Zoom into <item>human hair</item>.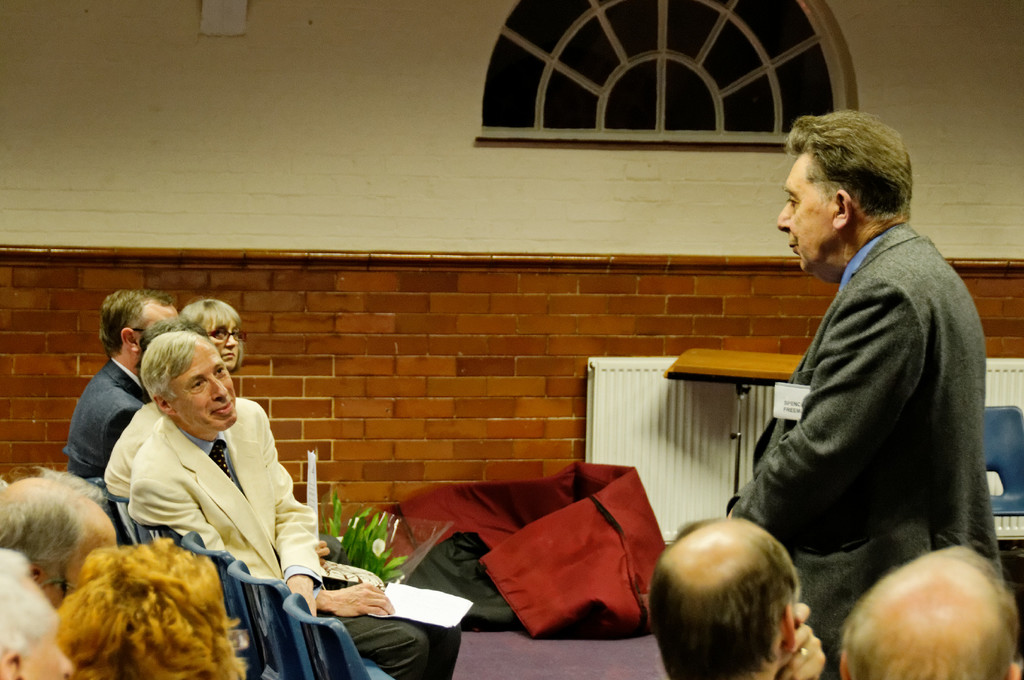
Zoom target: (95, 289, 173, 360).
